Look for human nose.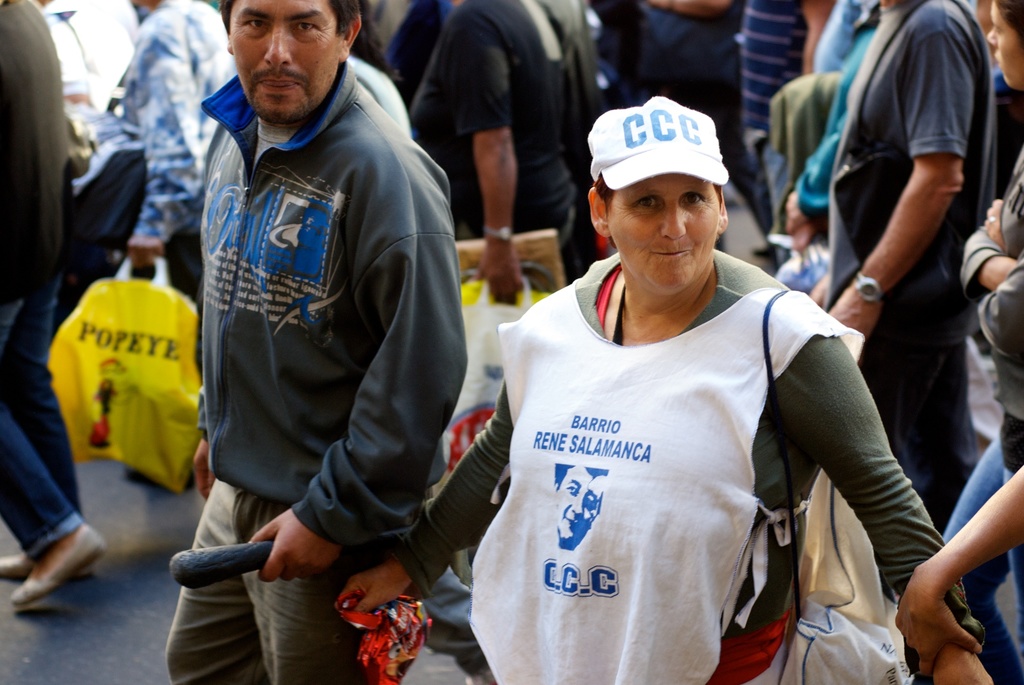
Found: [left=660, top=201, right=686, bottom=238].
